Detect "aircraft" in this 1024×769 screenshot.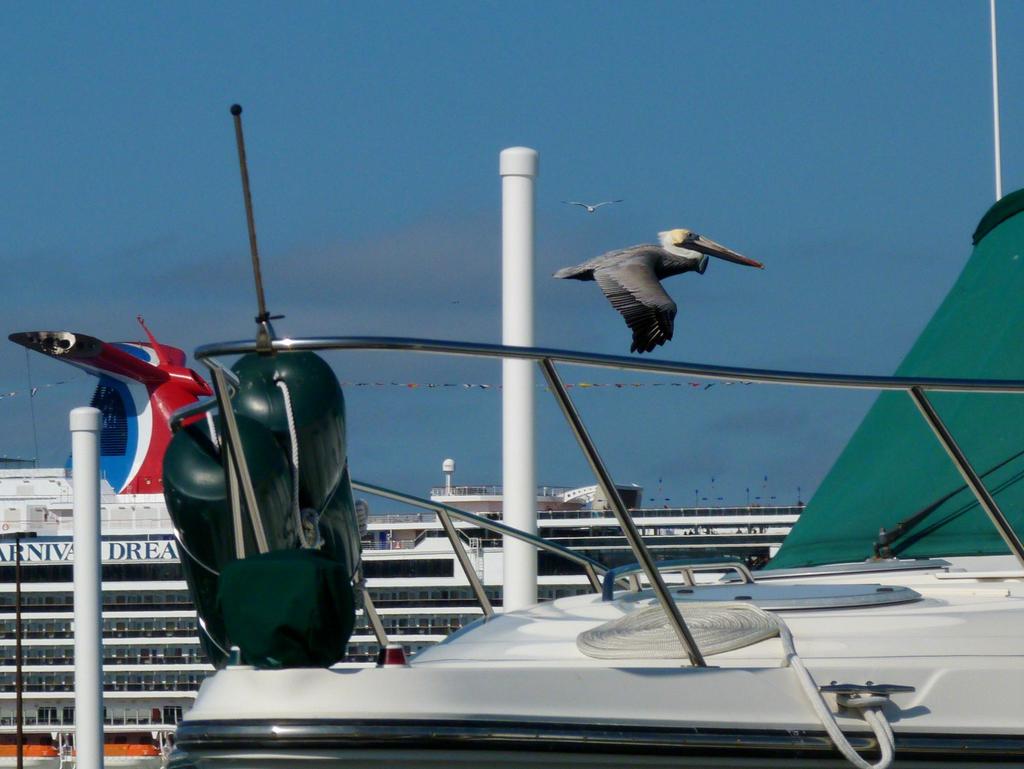
Detection: x1=10 y1=105 x2=373 y2=668.
